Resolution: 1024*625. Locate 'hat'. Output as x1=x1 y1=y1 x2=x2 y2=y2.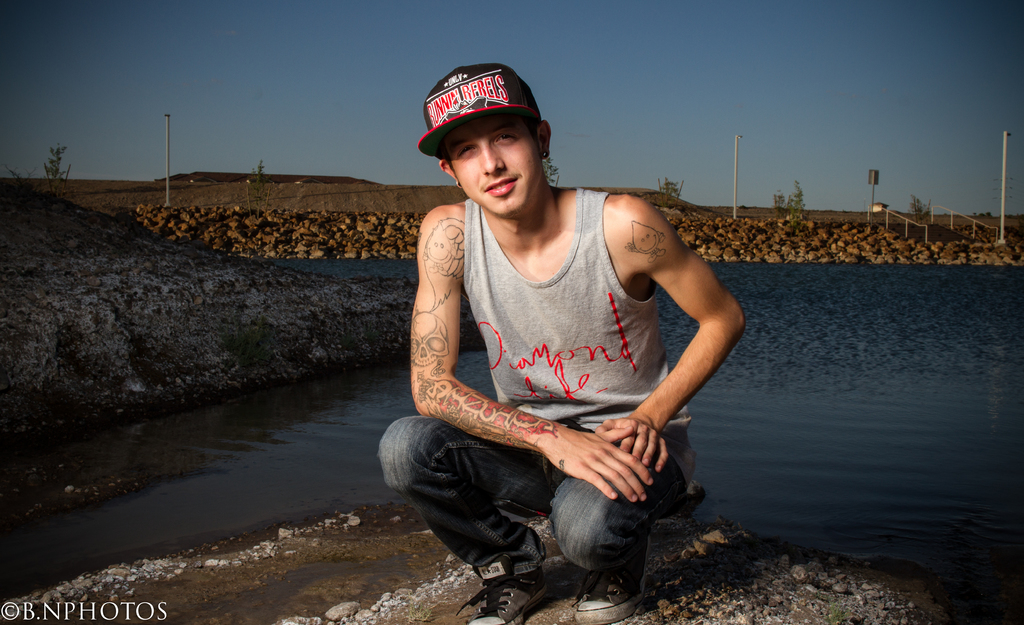
x1=417 y1=65 x2=539 y2=162.
